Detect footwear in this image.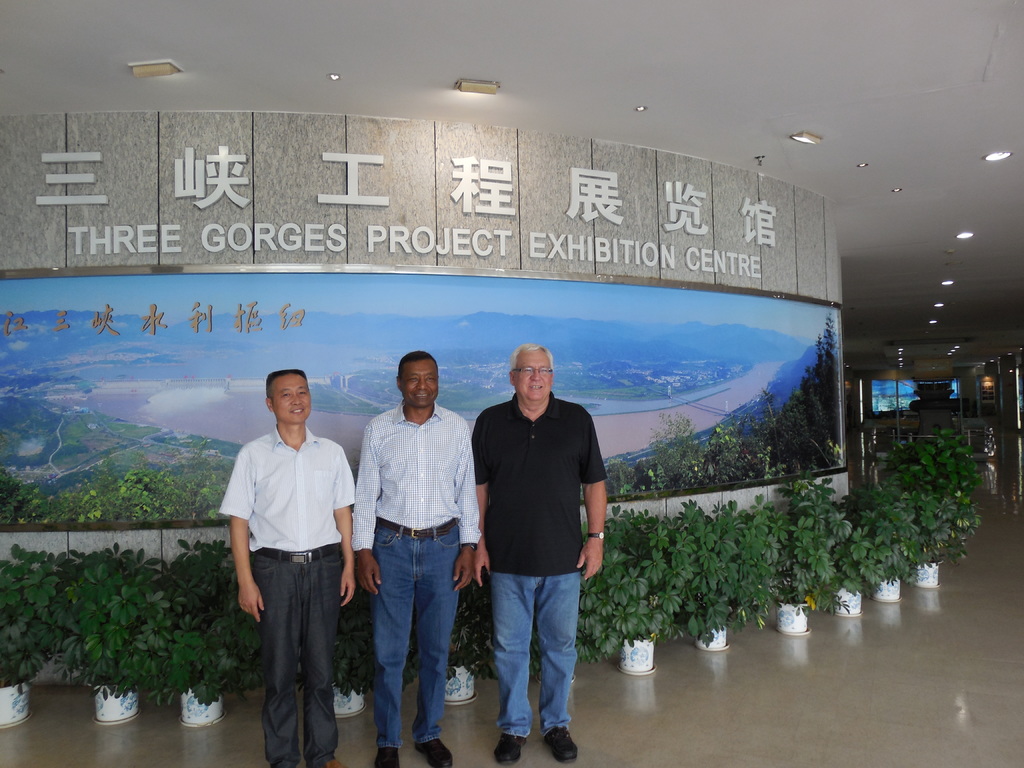
Detection: pyautogui.locateOnScreen(494, 735, 520, 767).
